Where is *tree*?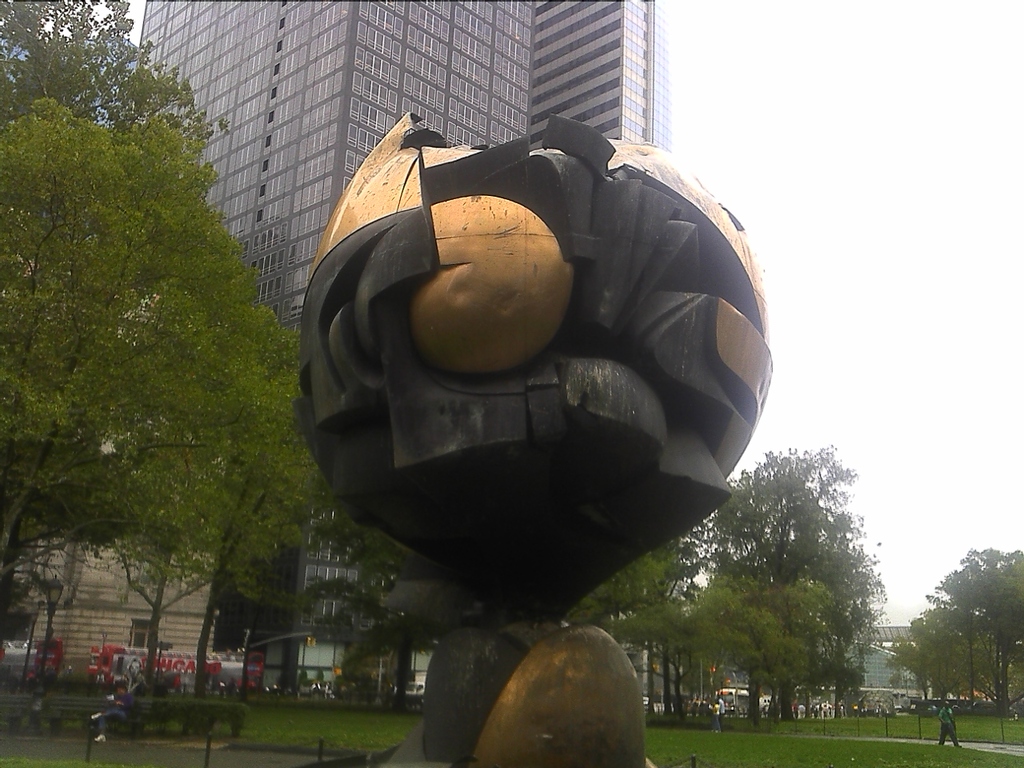
119,550,183,691.
